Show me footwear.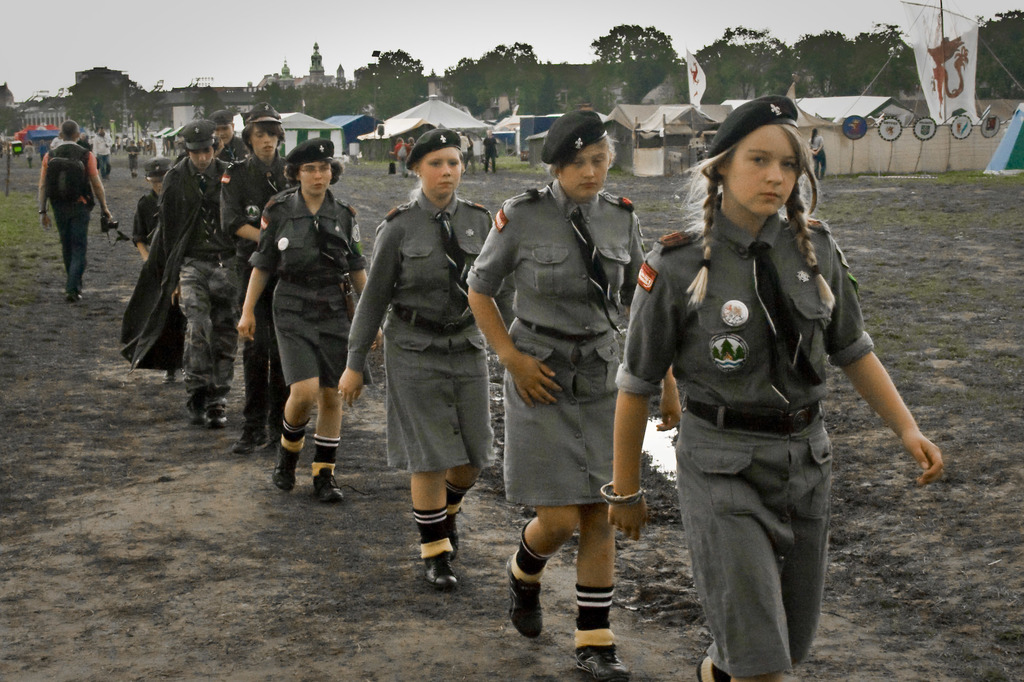
footwear is here: pyautogui.locateOnScreen(271, 470, 296, 491).
